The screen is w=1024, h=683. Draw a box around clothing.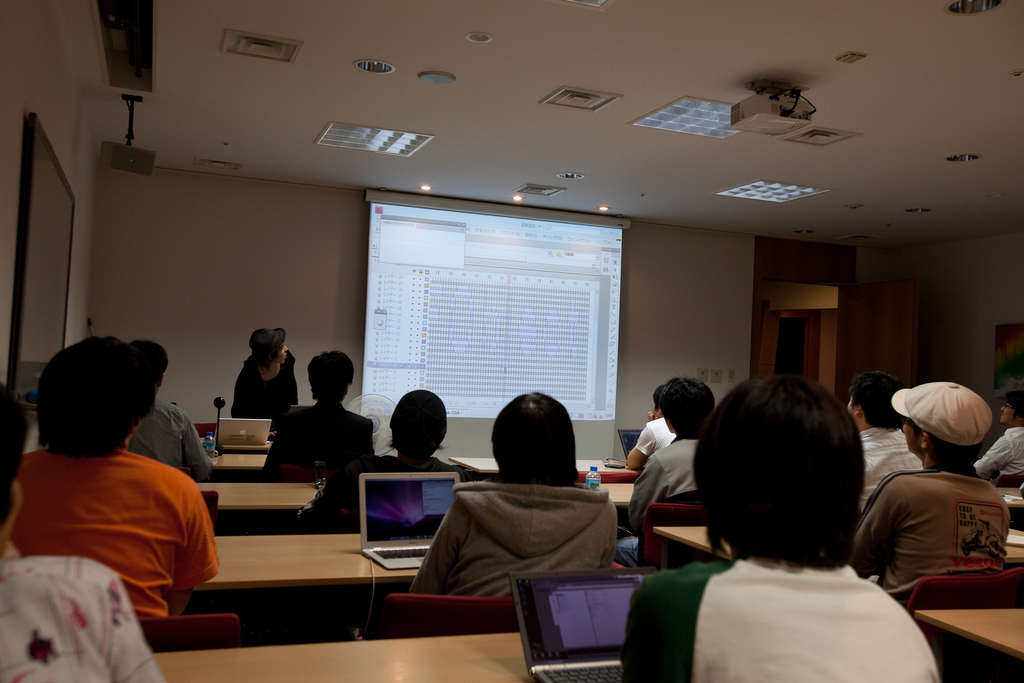
{"left": 963, "top": 428, "right": 1023, "bottom": 490}.
